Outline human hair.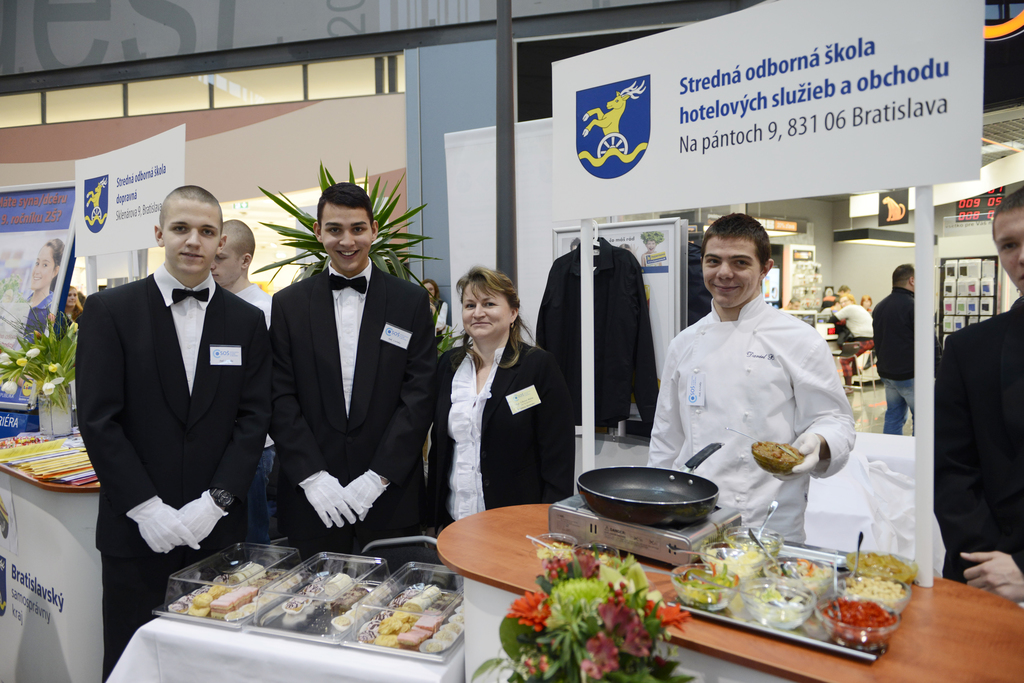
Outline: [x1=161, y1=186, x2=224, y2=229].
